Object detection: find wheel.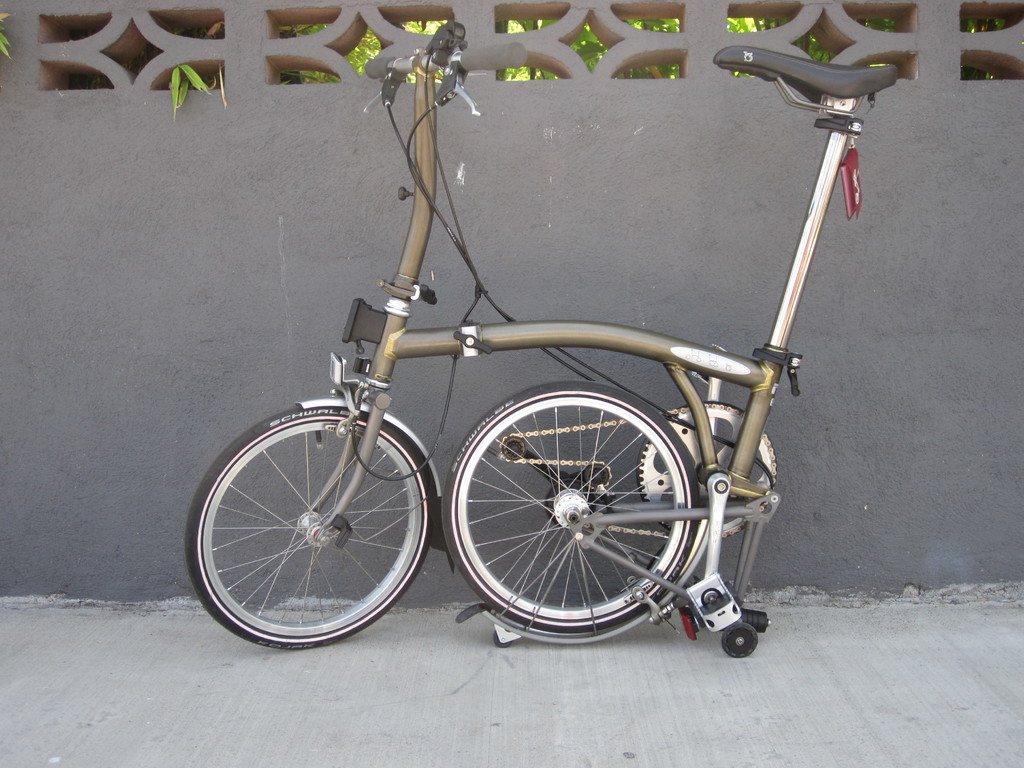
locate(724, 621, 758, 653).
